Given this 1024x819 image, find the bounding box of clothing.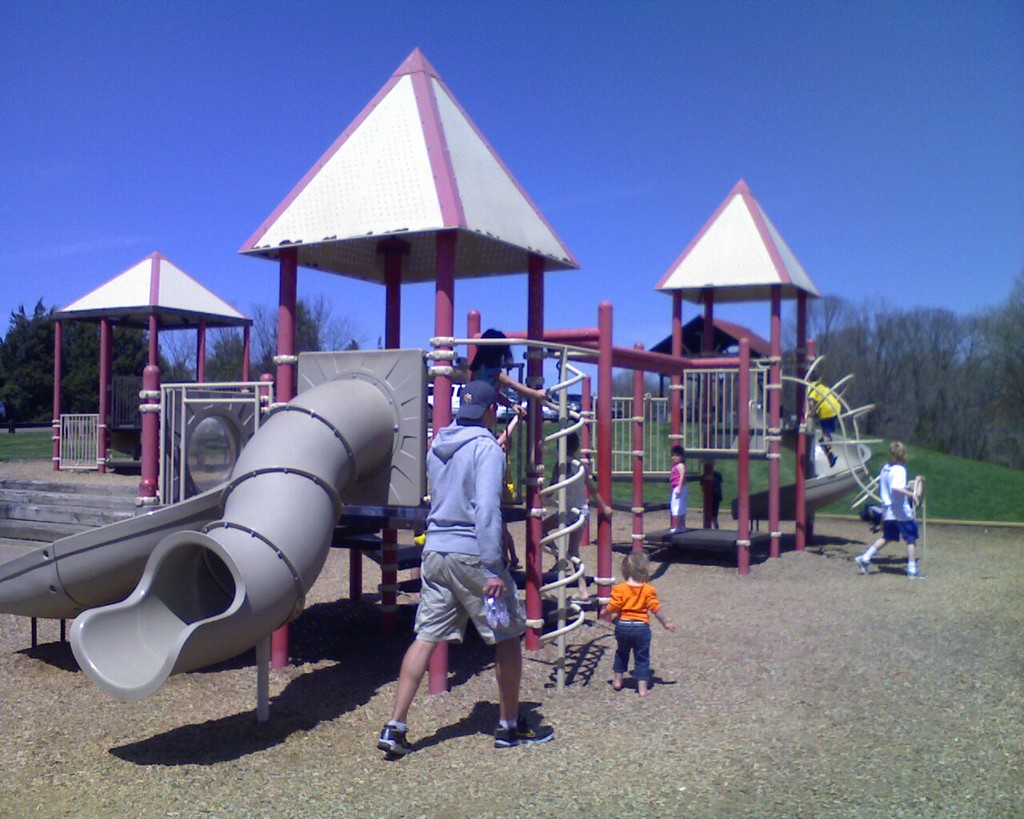
[602,577,659,687].
